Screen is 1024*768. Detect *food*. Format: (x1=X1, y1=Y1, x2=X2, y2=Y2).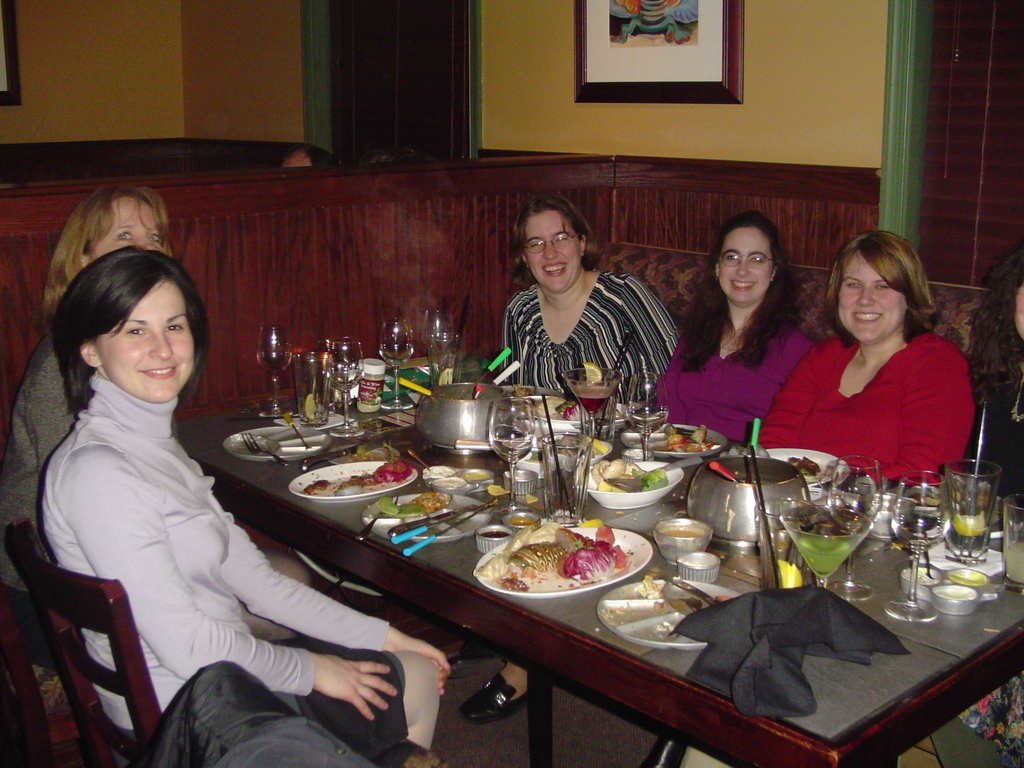
(x1=526, y1=492, x2=540, y2=503).
